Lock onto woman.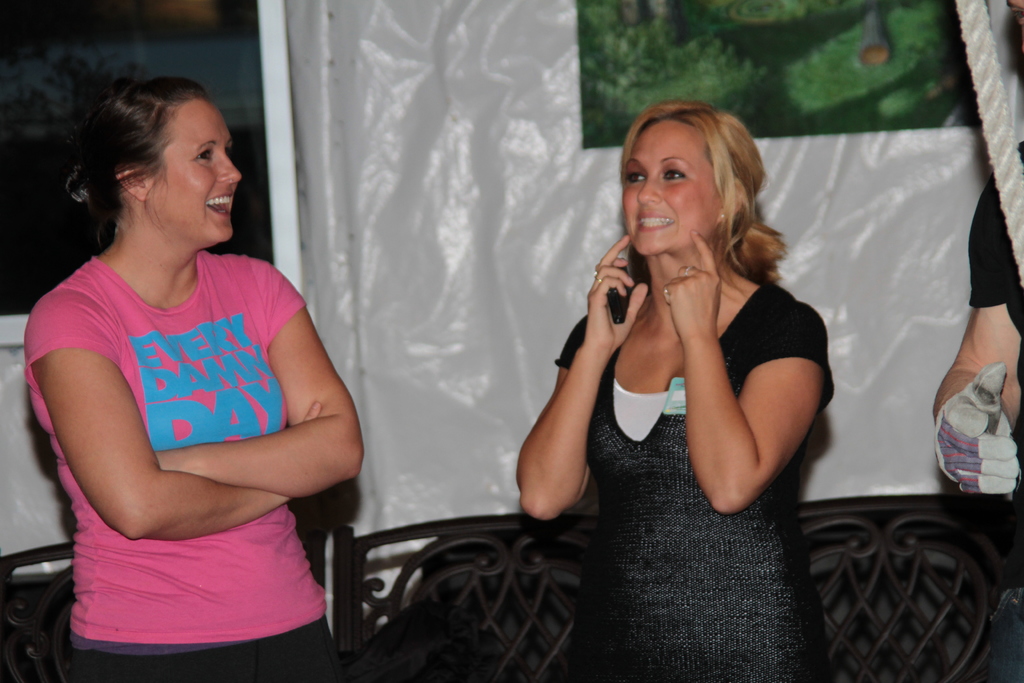
Locked: bbox=[510, 83, 849, 666].
